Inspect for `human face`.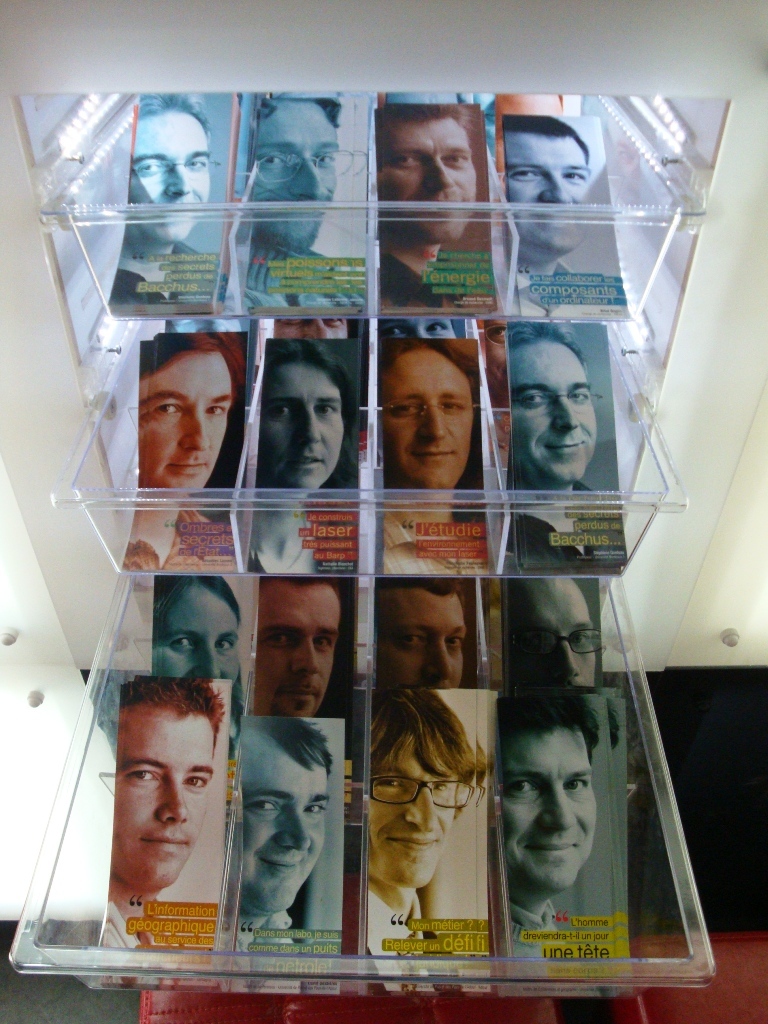
Inspection: left=236, top=750, right=330, bottom=913.
